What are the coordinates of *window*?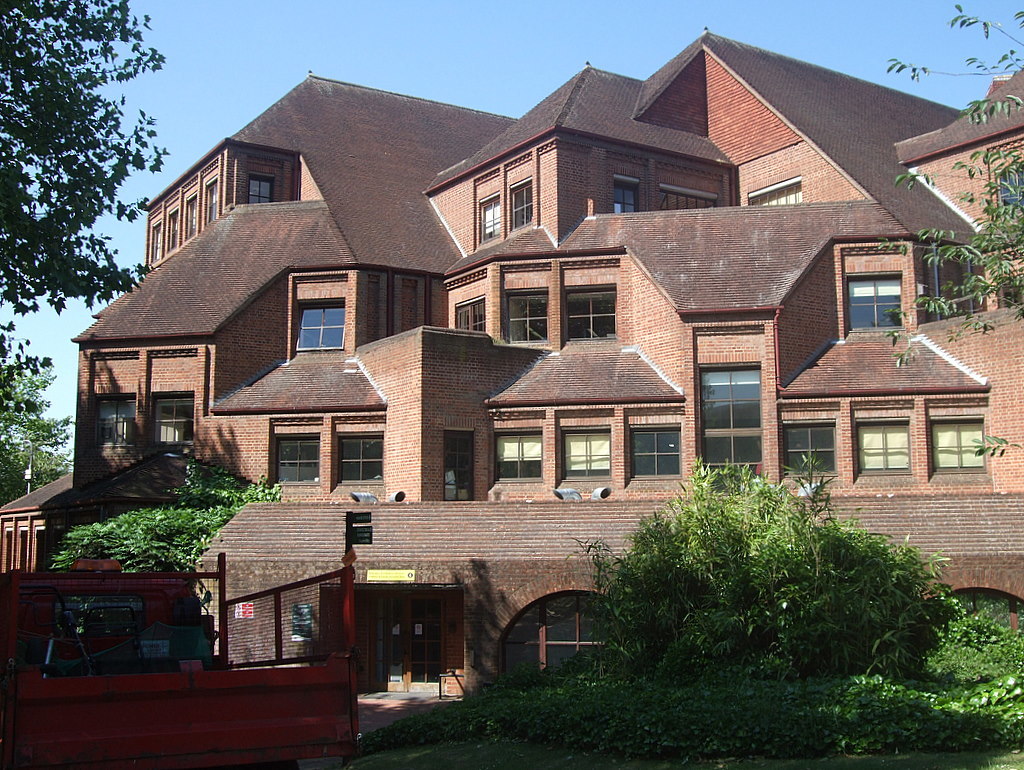
region(561, 430, 611, 478).
